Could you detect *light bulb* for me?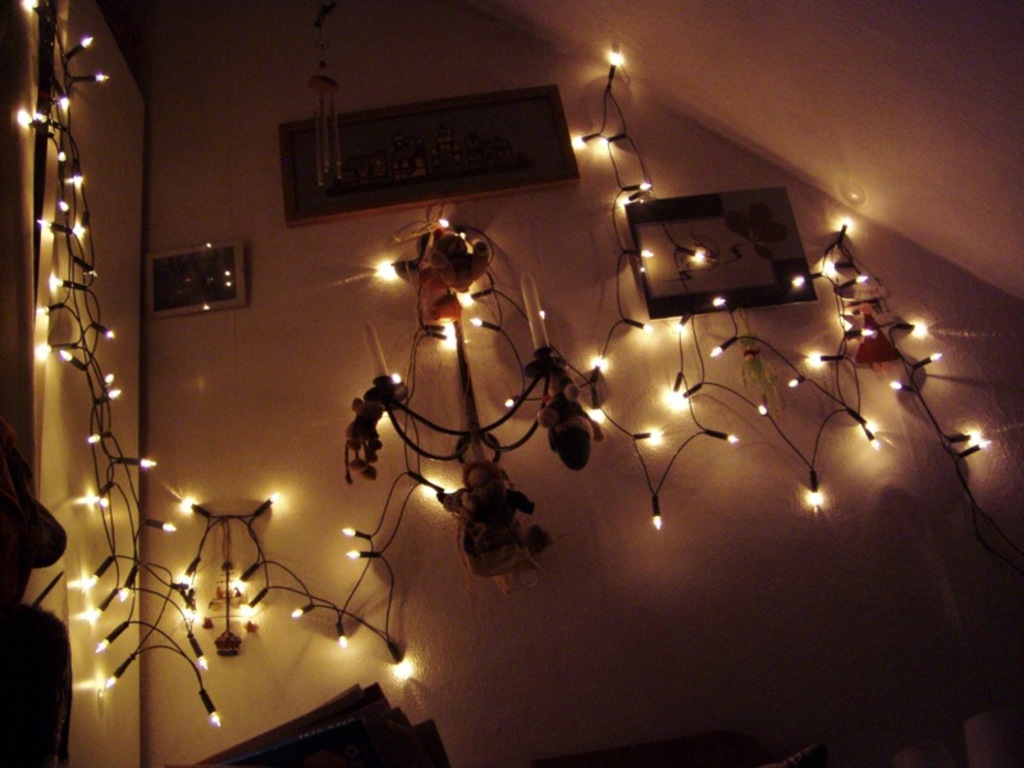
Detection result: 618:192:646:206.
